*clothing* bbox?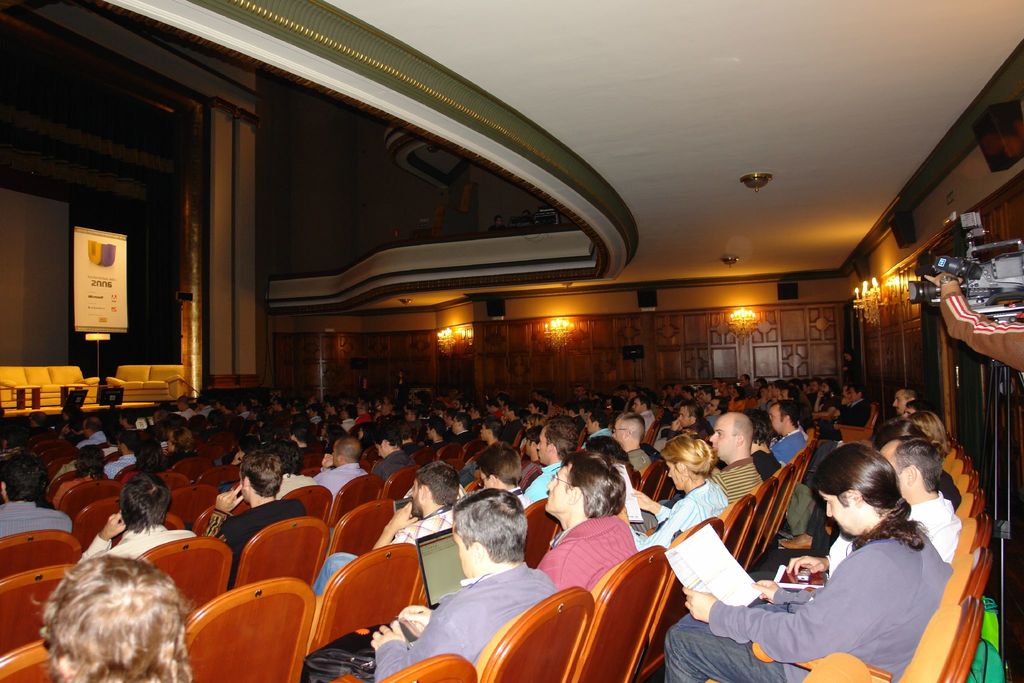
BBox(200, 399, 216, 417)
